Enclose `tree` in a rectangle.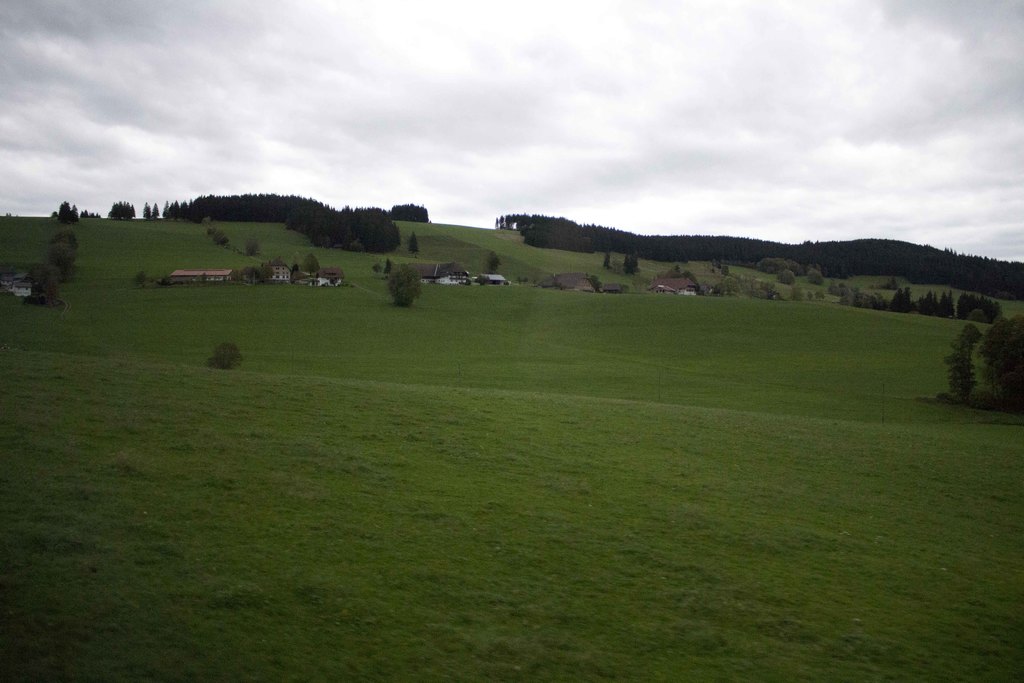
(left=719, top=267, right=732, bottom=278).
